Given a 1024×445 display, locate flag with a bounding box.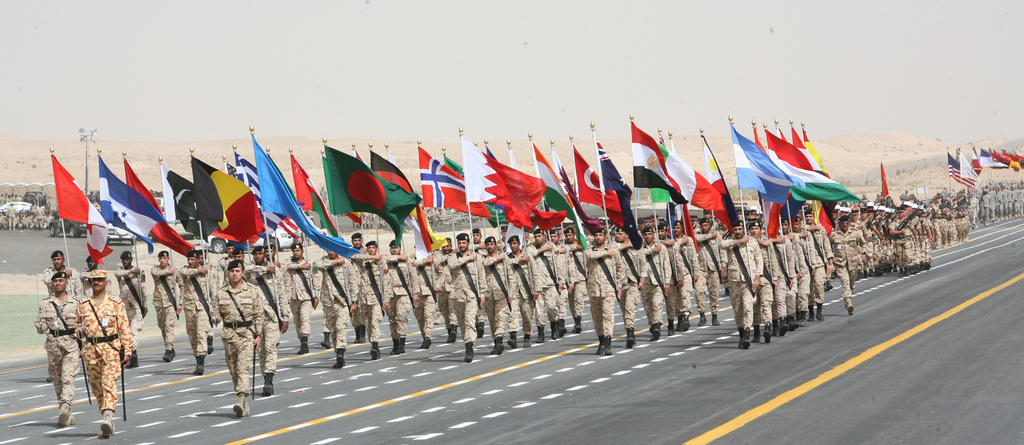
Located: {"x1": 187, "y1": 157, "x2": 266, "y2": 249}.
